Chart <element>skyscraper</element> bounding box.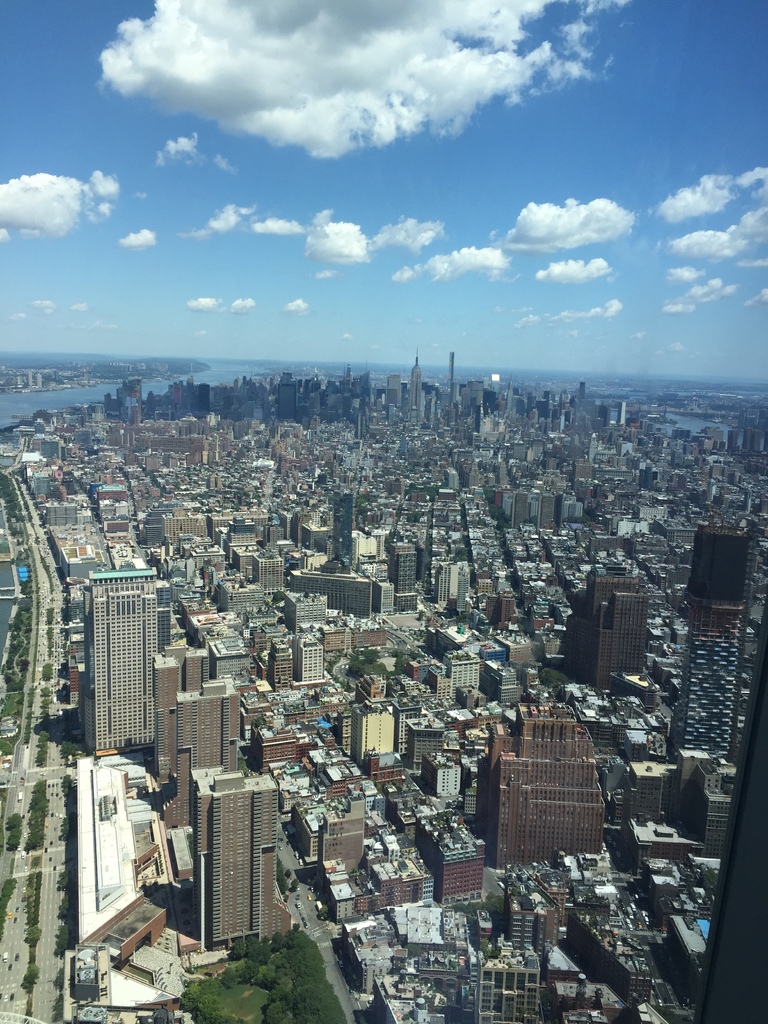
Charted: [487,700,634,888].
